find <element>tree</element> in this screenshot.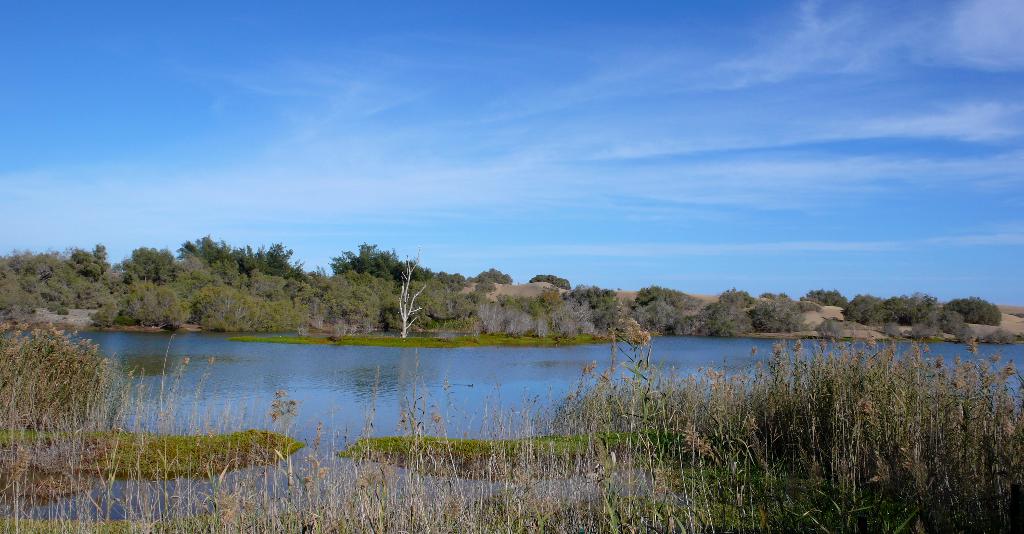
The bounding box for <element>tree</element> is crop(395, 246, 428, 340).
